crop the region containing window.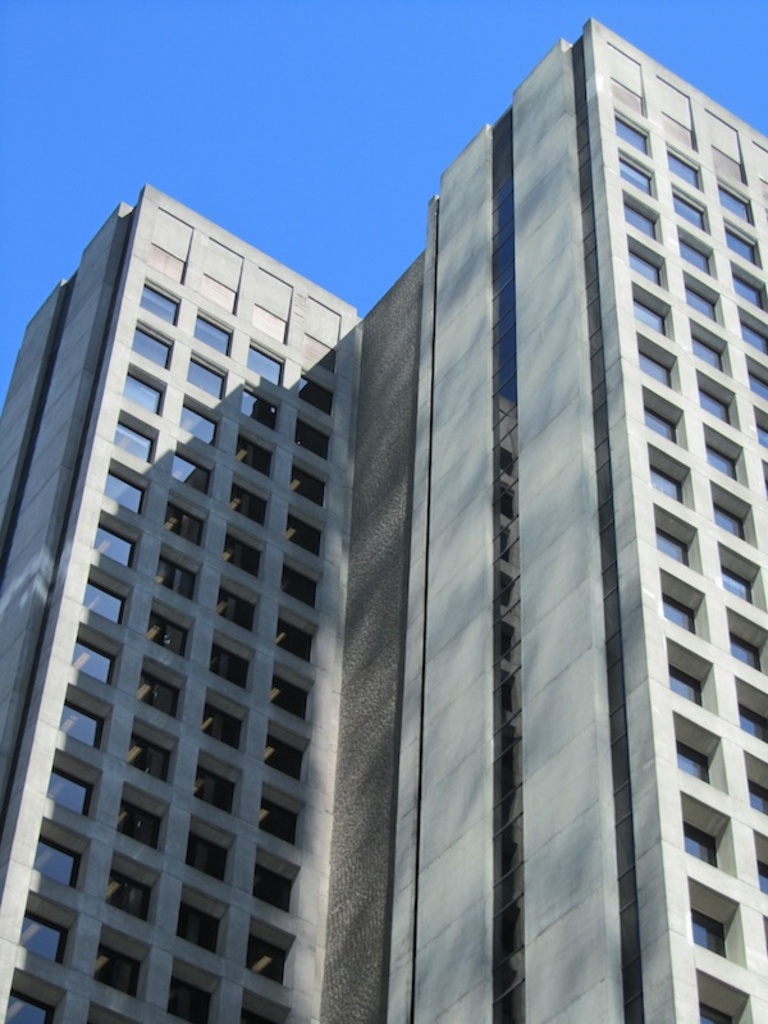
Crop region: bbox=(705, 421, 751, 490).
